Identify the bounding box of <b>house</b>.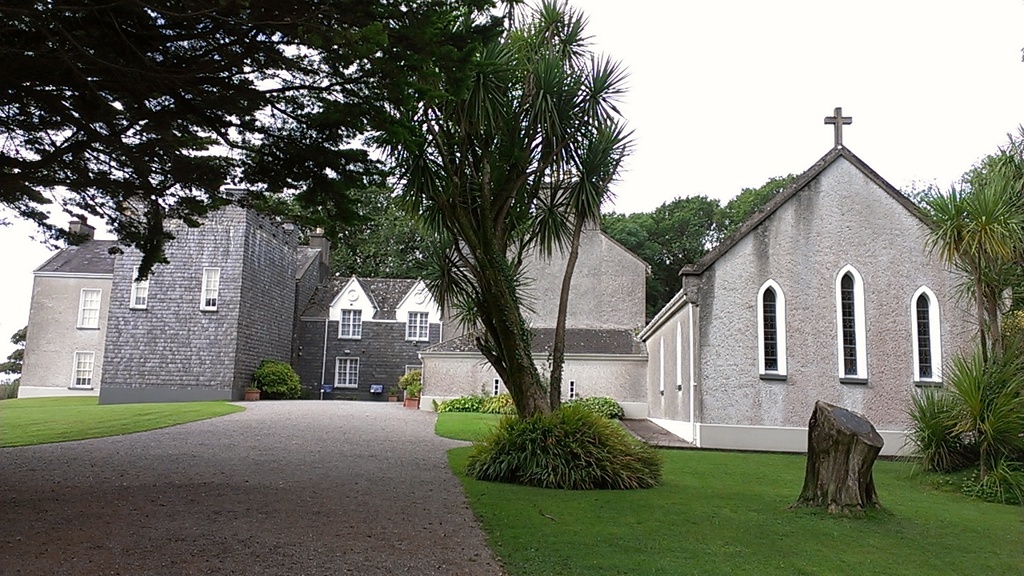
box=[4, 177, 450, 420].
